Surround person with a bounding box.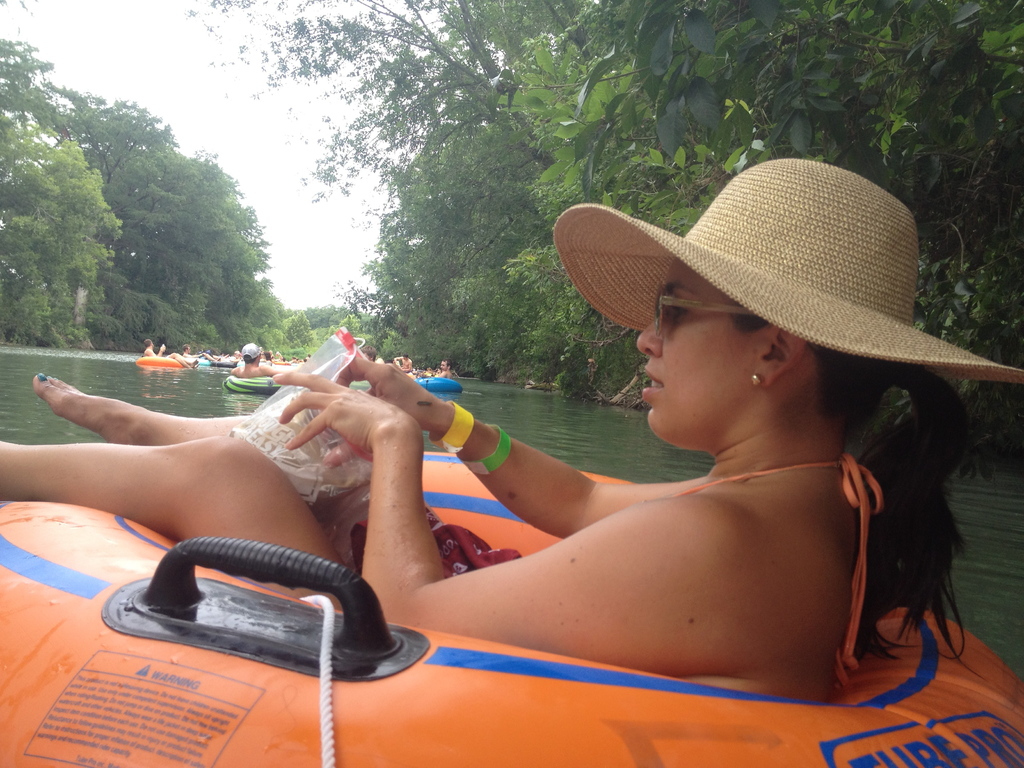
l=230, t=343, r=284, b=381.
